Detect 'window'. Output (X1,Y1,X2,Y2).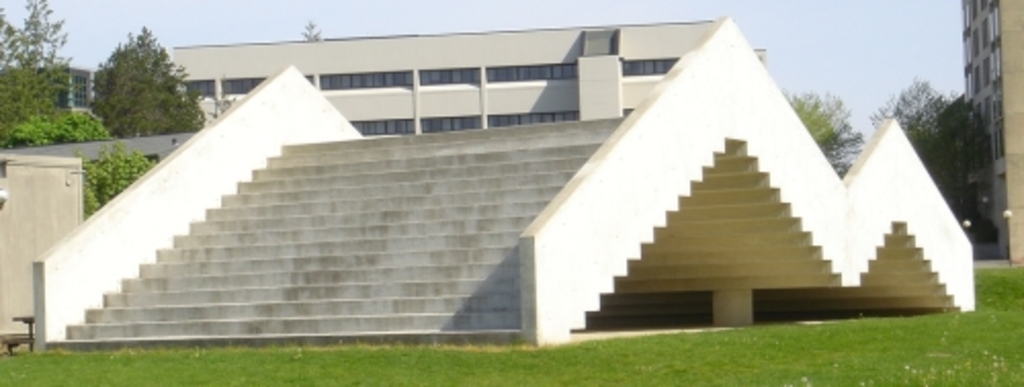
(485,61,578,84).
